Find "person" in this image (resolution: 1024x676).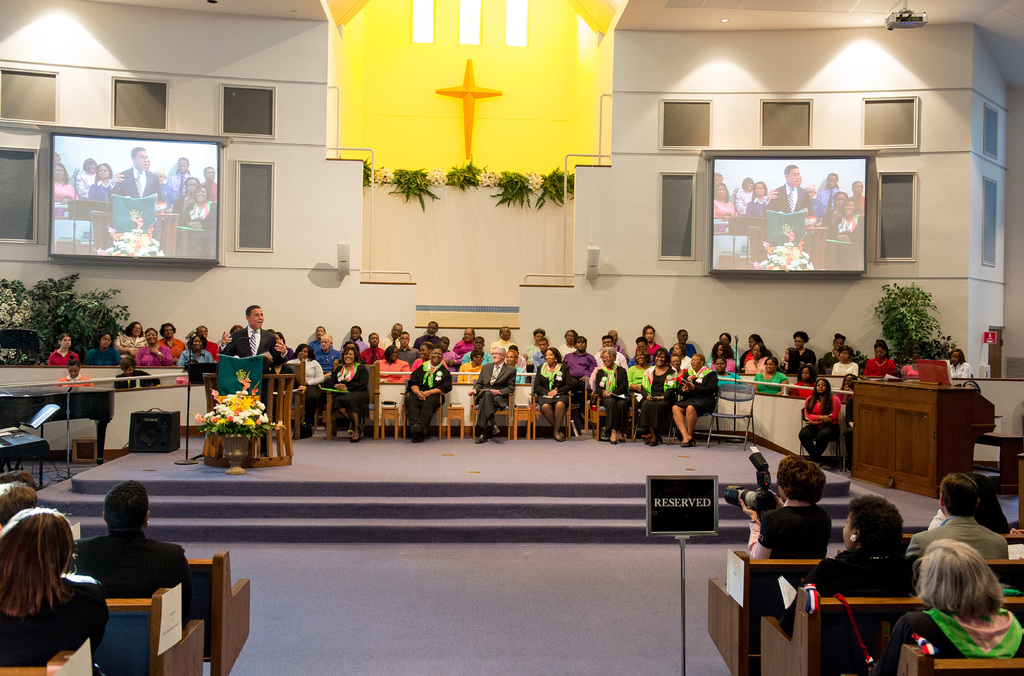
x1=68, y1=479, x2=197, y2=631.
